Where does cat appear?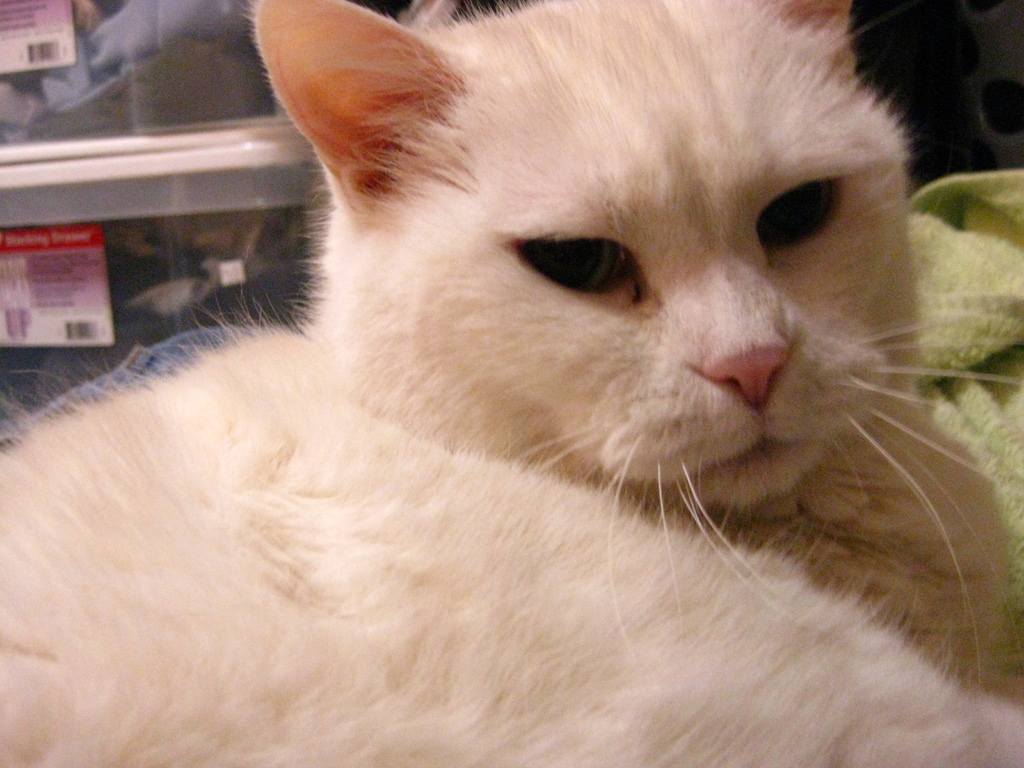
Appears at [left=0, top=0, right=1023, bottom=767].
